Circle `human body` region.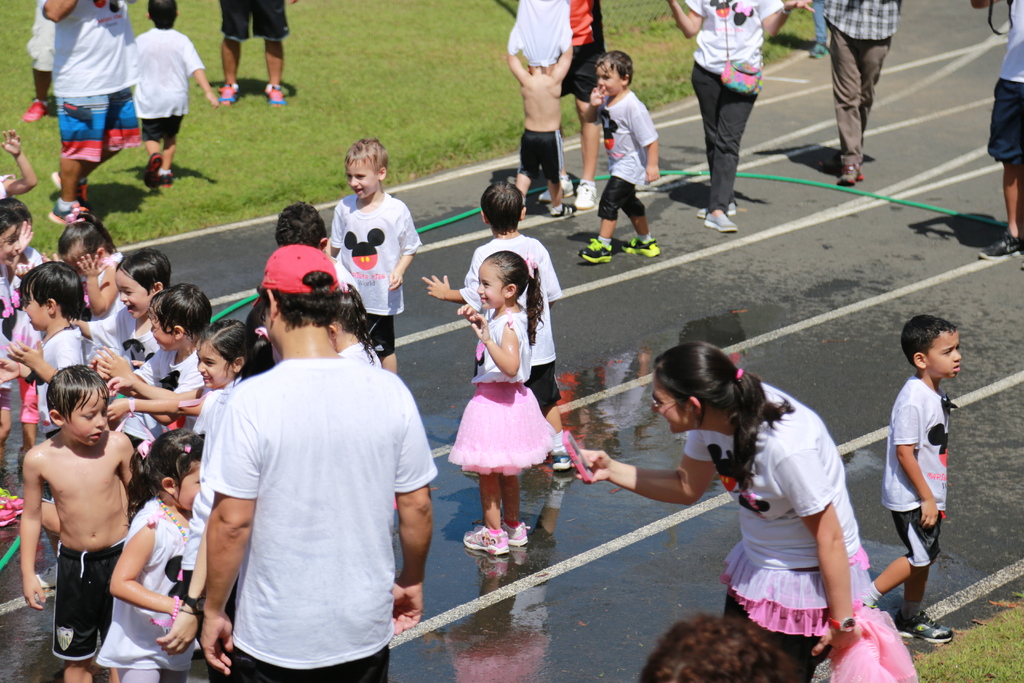
Region: {"left": 15, "top": 256, "right": 97, "bottom": 434}.
